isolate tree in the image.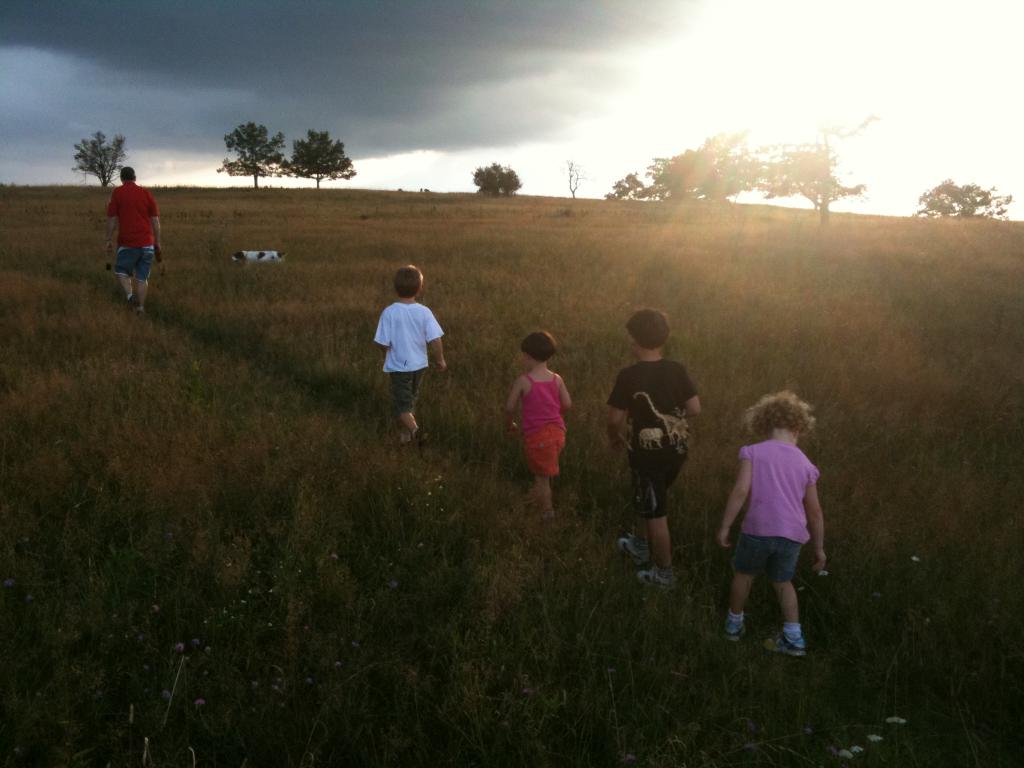
Isolated region: detection(472, 154, 529, 204).
